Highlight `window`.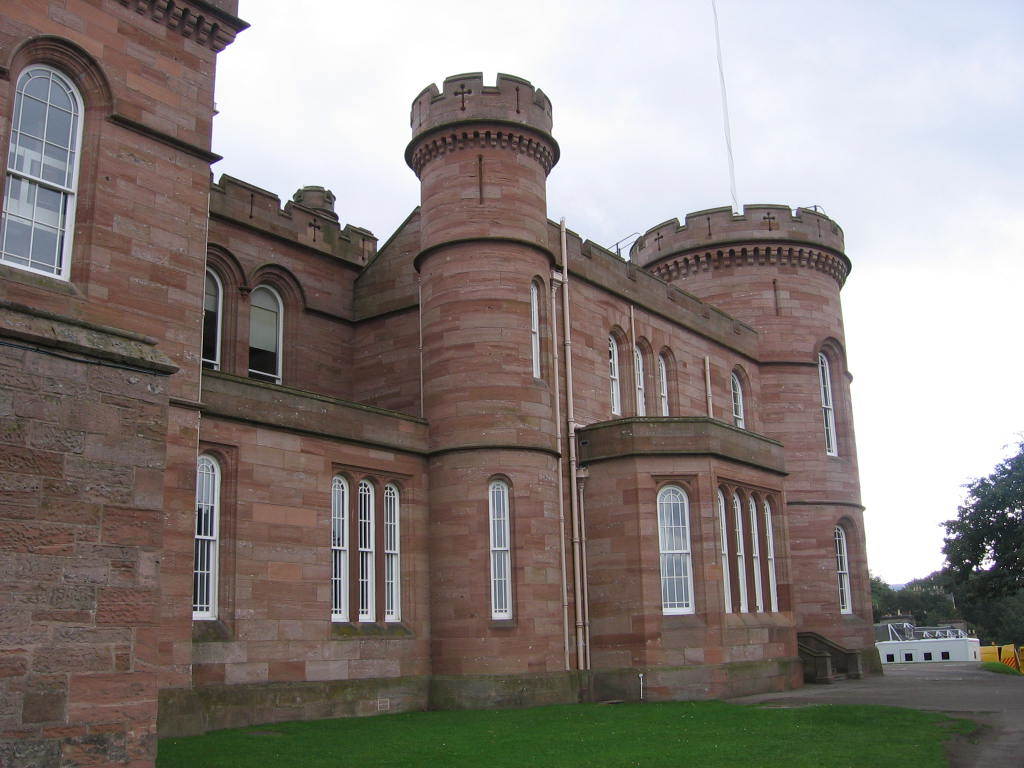
Highlighted region: 660, 355, 673, 417.
